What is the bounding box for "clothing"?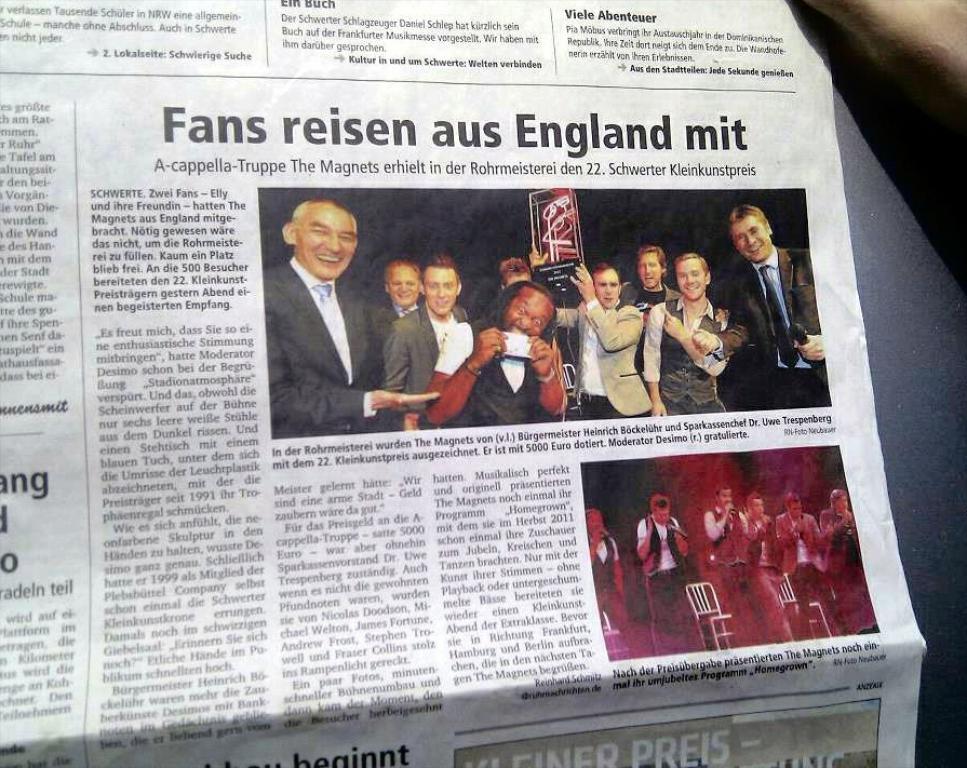
Rect(430, 312, 565, 429).
